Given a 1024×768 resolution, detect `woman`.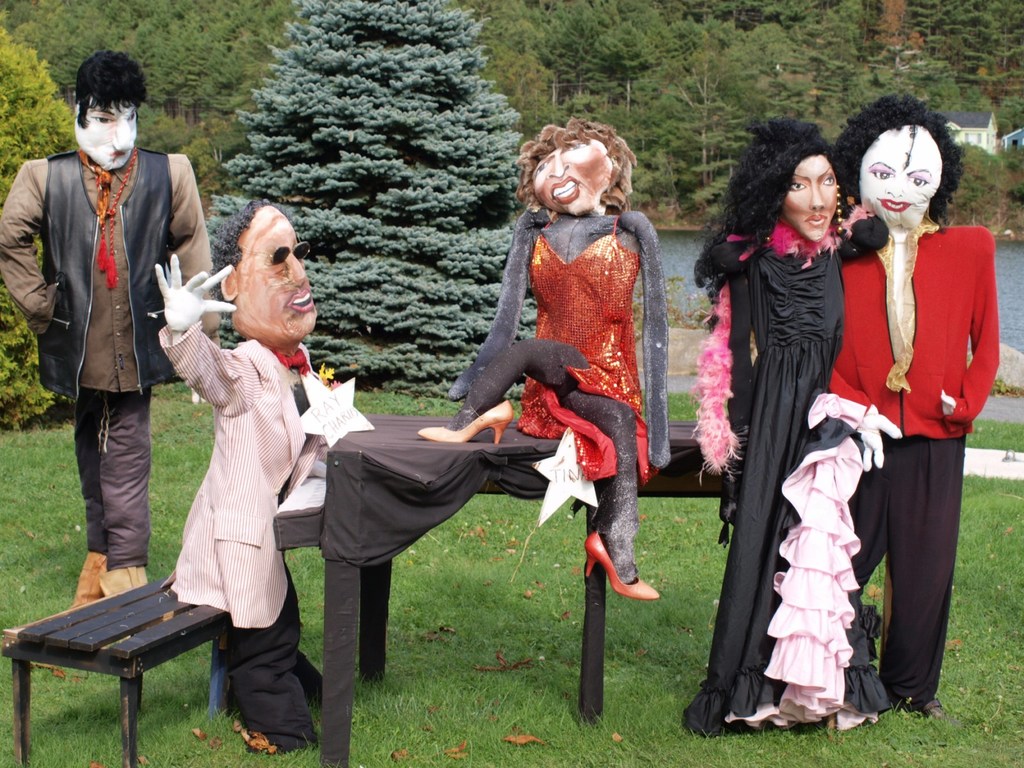
bbox(716, 124, 883, 740).
